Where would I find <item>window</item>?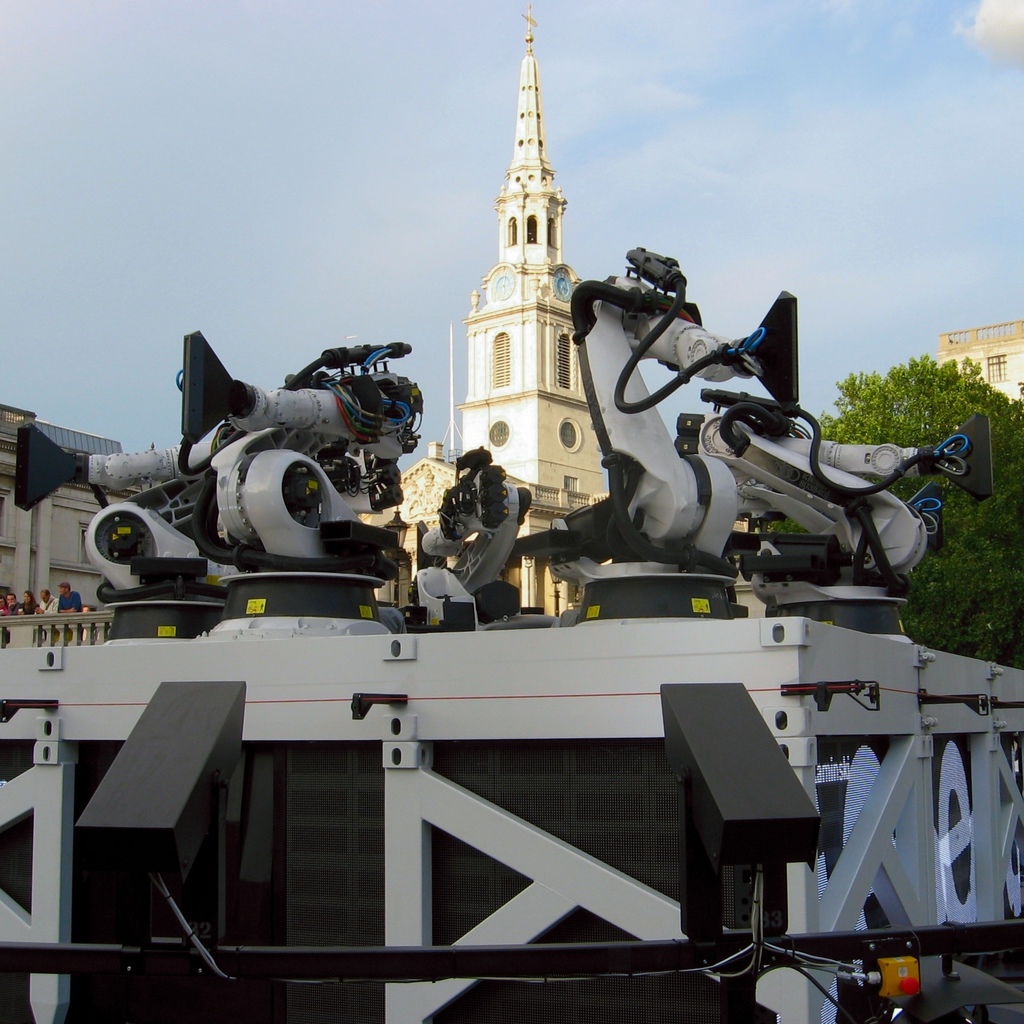
At {"x1": 0, "y1": 481, "x2": 23, "y2": 555}.
